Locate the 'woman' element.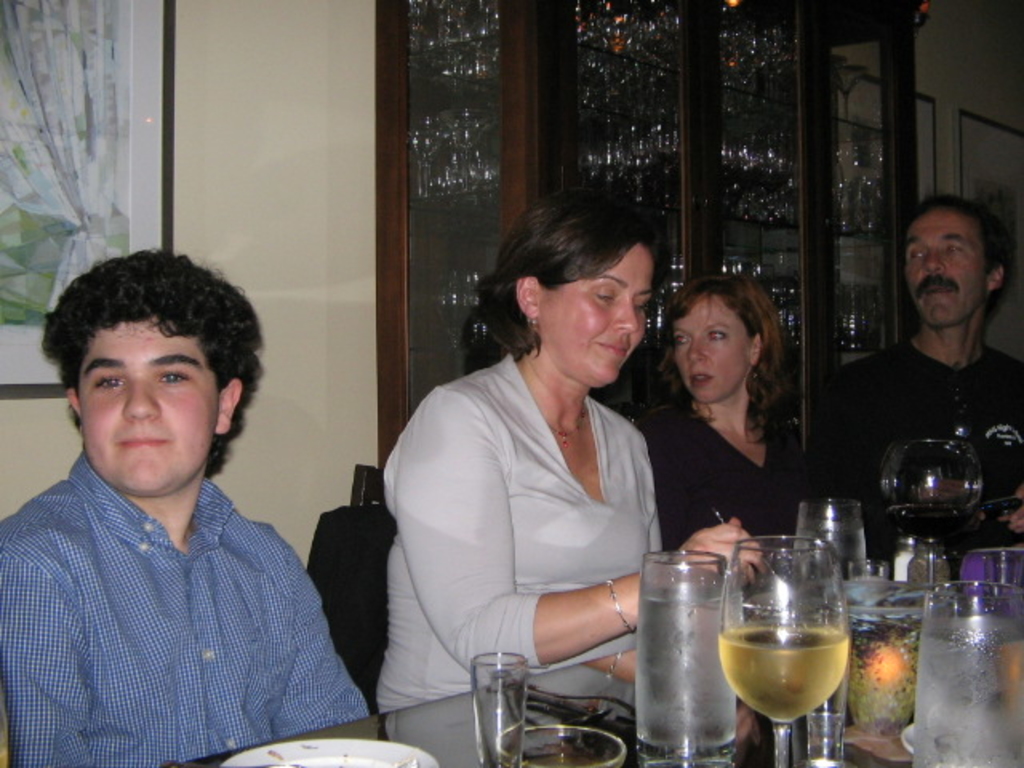
Element bbox: left=430, top=186, right=694, bottom=731.
